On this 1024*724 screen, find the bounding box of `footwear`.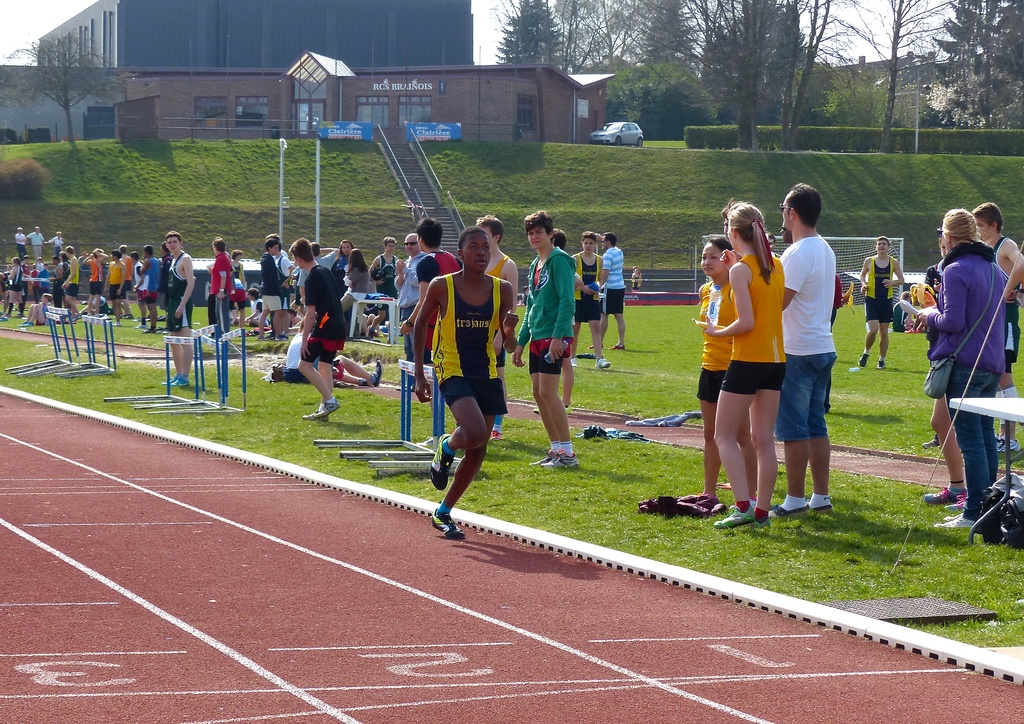
Bounding box: detection(995, 433, 1021, 450).
